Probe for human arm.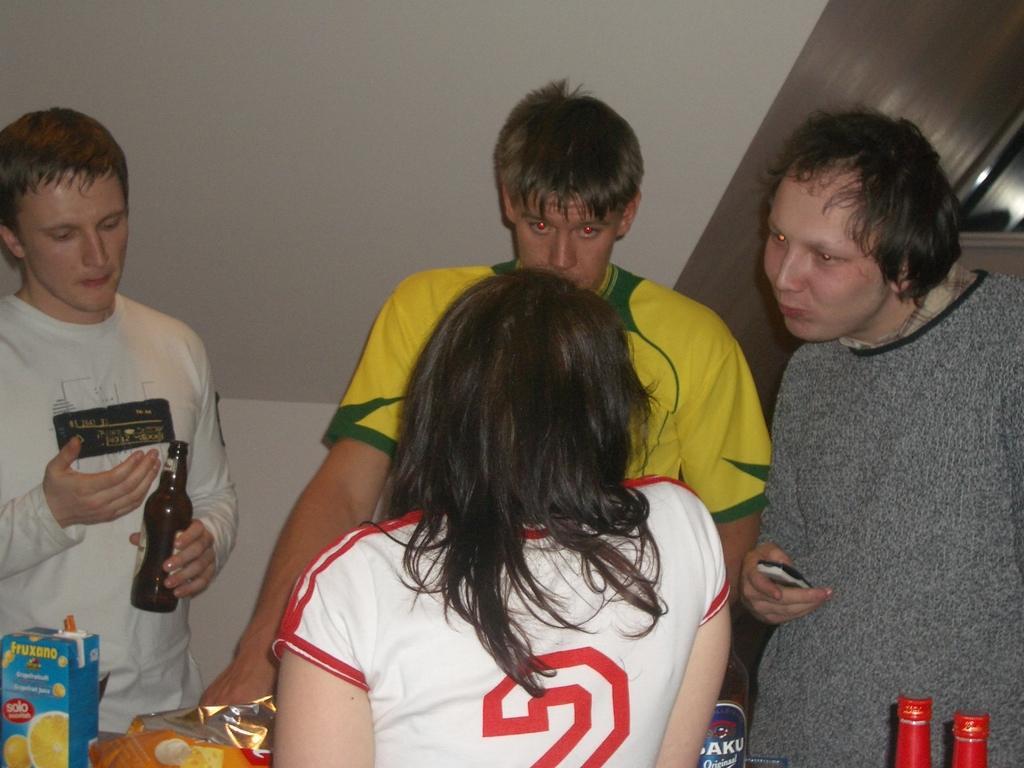
Probe result: (x1=212, y1=339, x2=435, y2=732).
